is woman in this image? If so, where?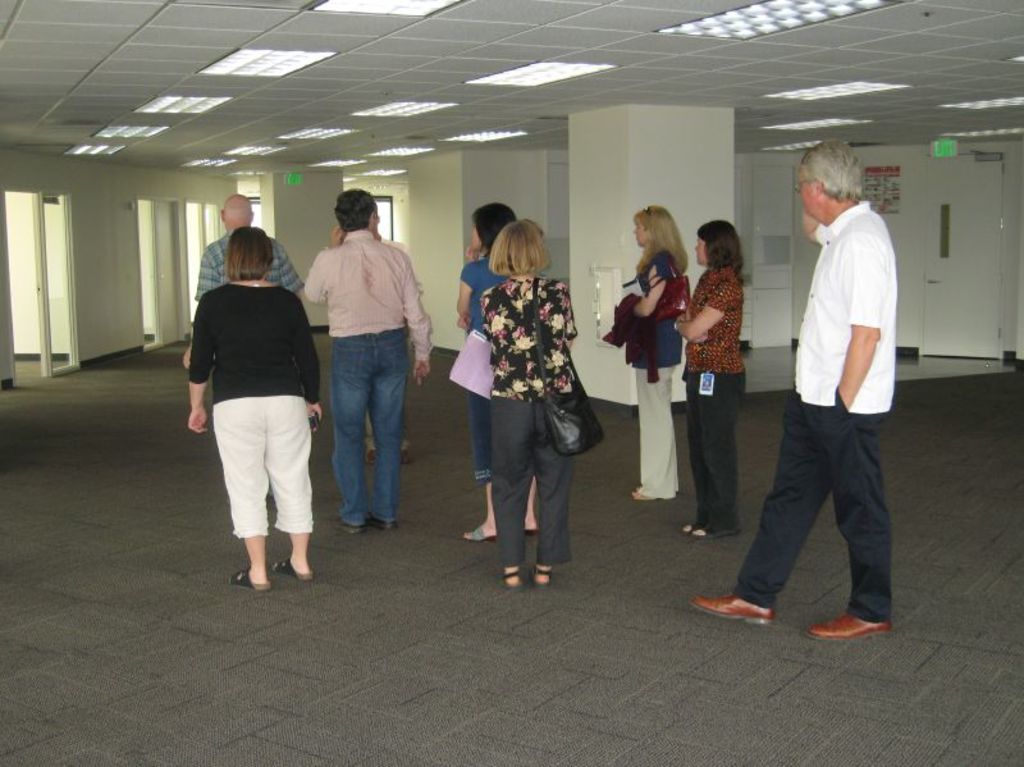
Yes, at [471, 222, 582, 592].
